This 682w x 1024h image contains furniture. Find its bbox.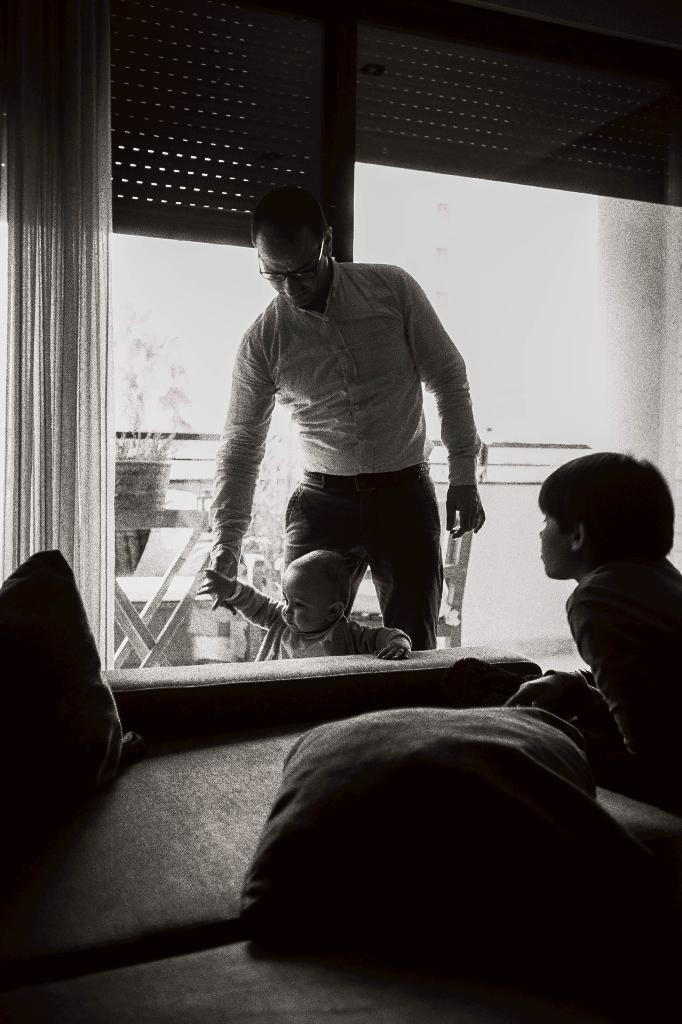
[0, 538, 681, 1023].
